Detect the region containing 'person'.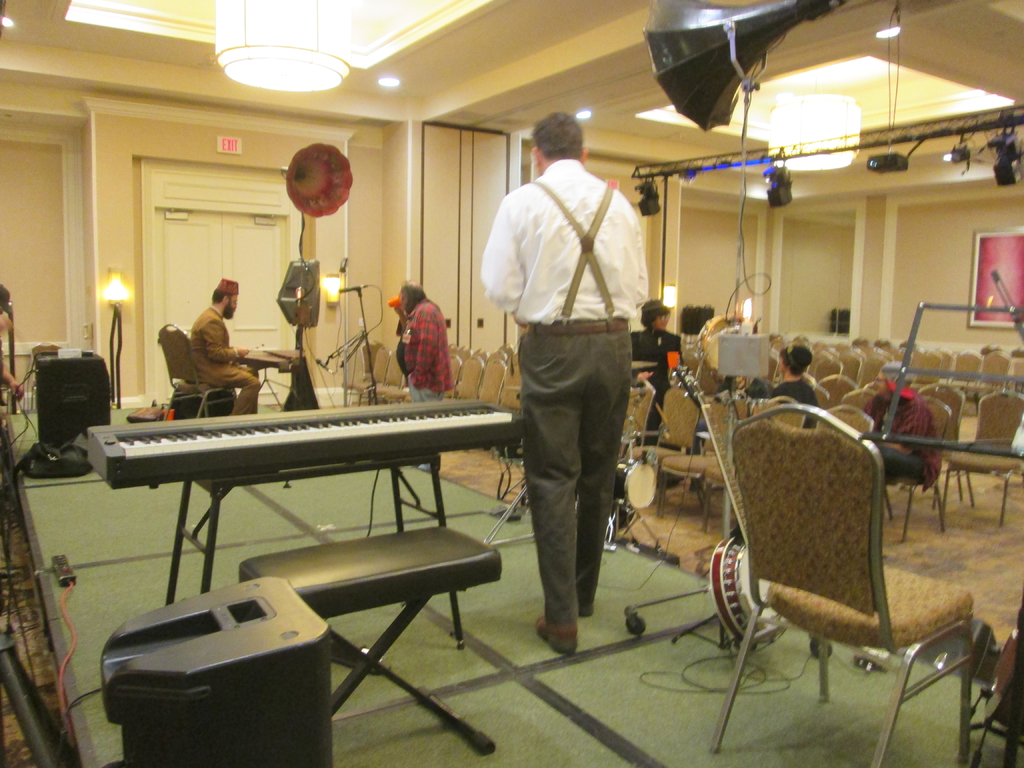
x1=394, y1=276, x2=459, y2=474.
